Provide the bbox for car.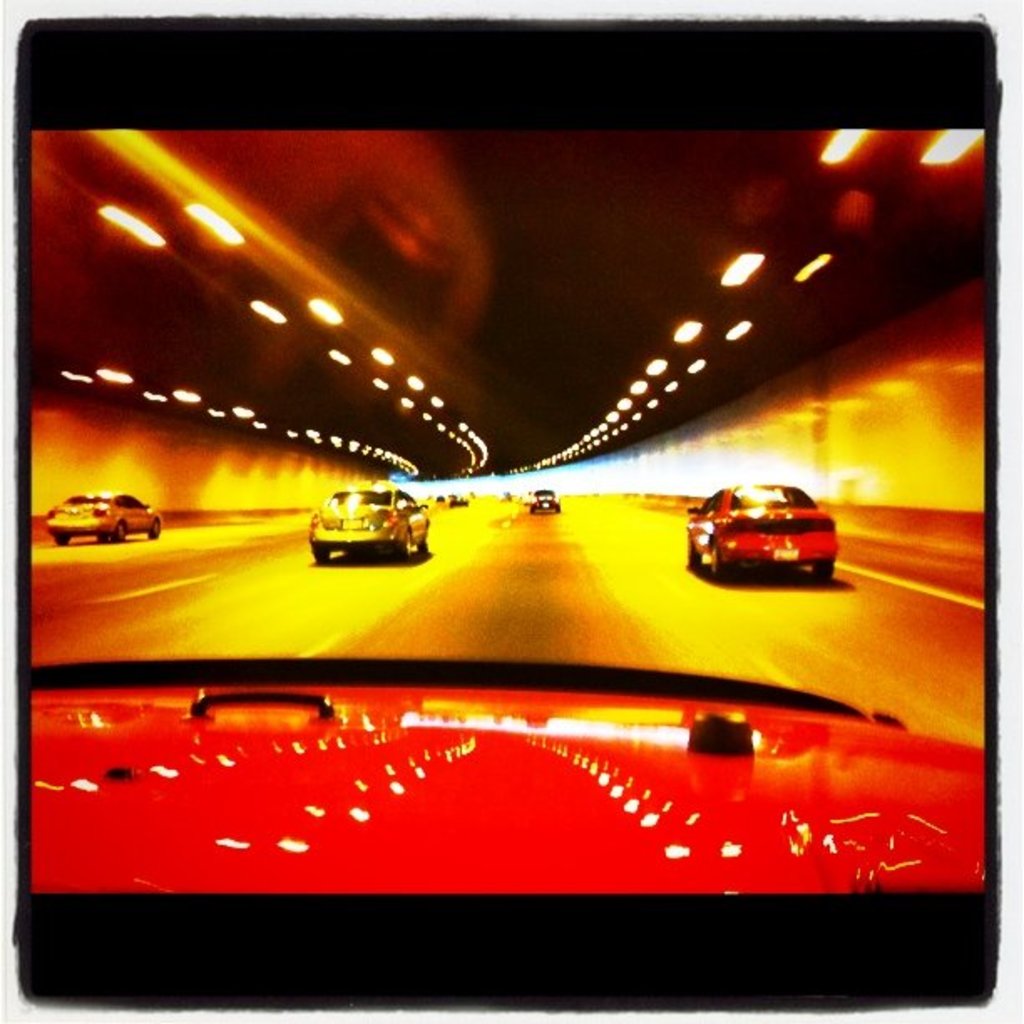
<bbox>49, 494, 164, 539</bbox>.
